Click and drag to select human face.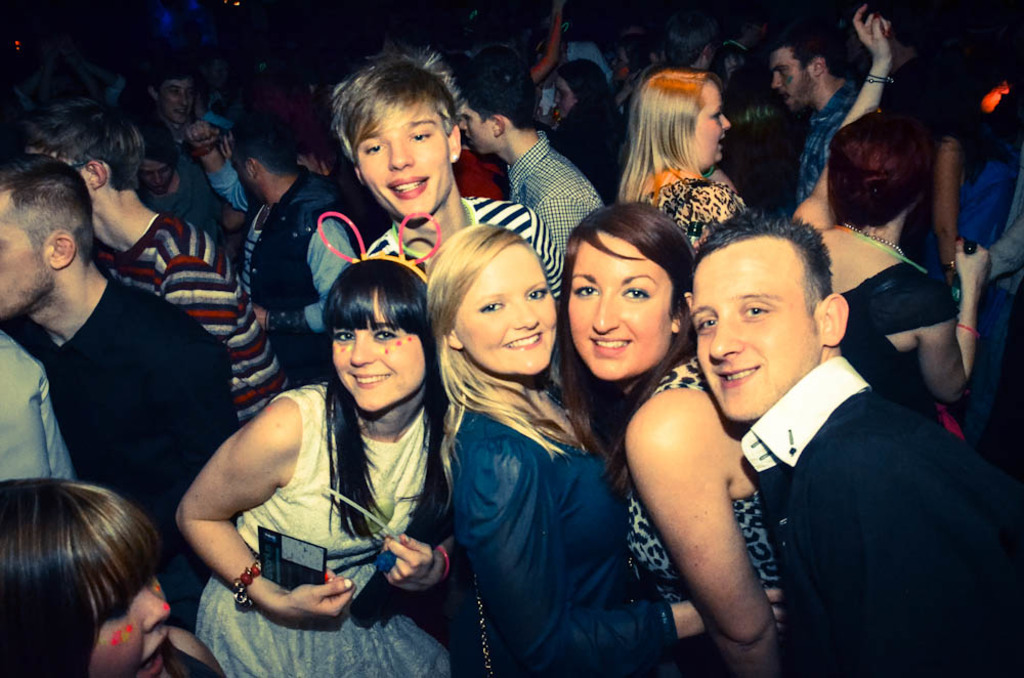
Selection: (left=160, top=82, right=196, bottom=130).
